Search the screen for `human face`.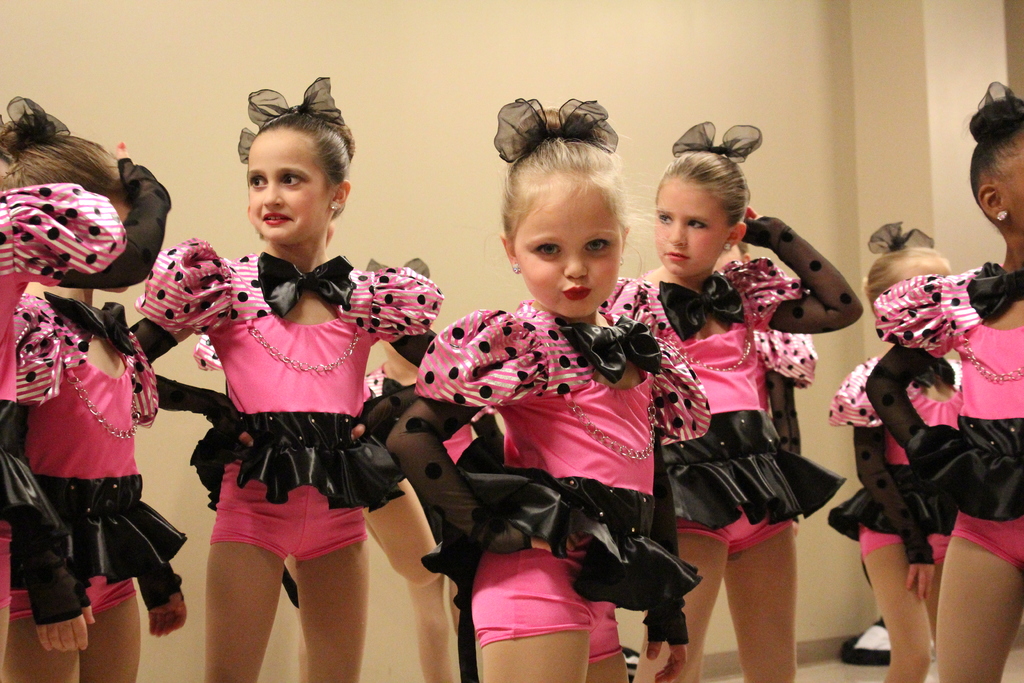
Found at bbox=[652, 172, 732, 273].
